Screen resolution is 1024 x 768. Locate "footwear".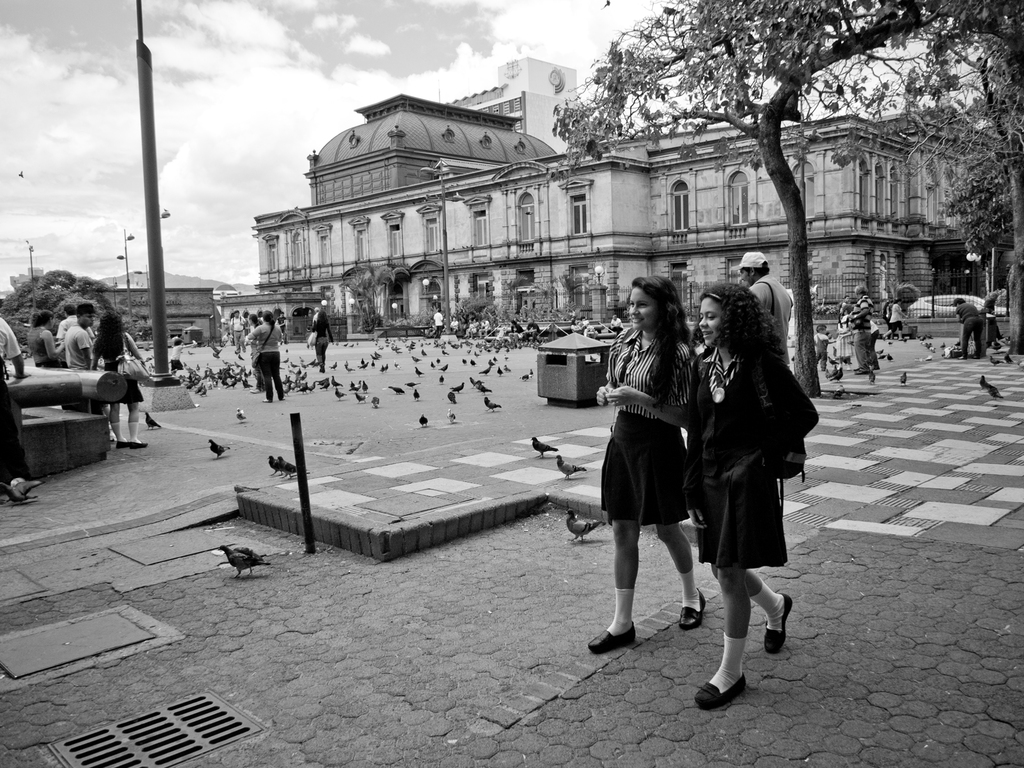
588/625/637/650.
